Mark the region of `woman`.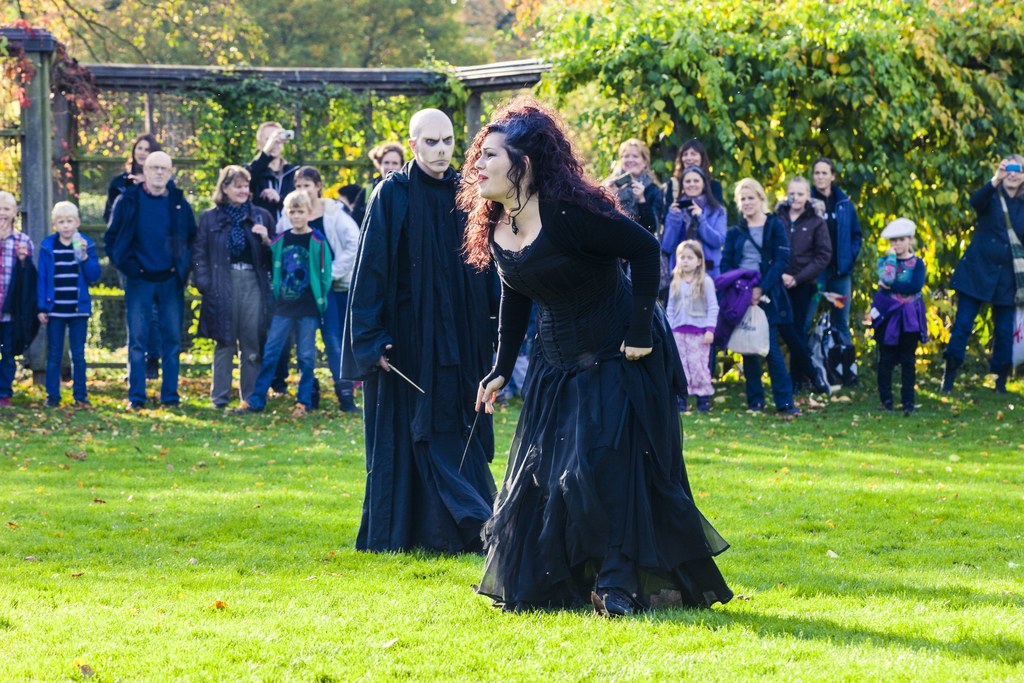
Region: {"x1": 473, "y1": 101, "x2": 719, "y2": 607}.
